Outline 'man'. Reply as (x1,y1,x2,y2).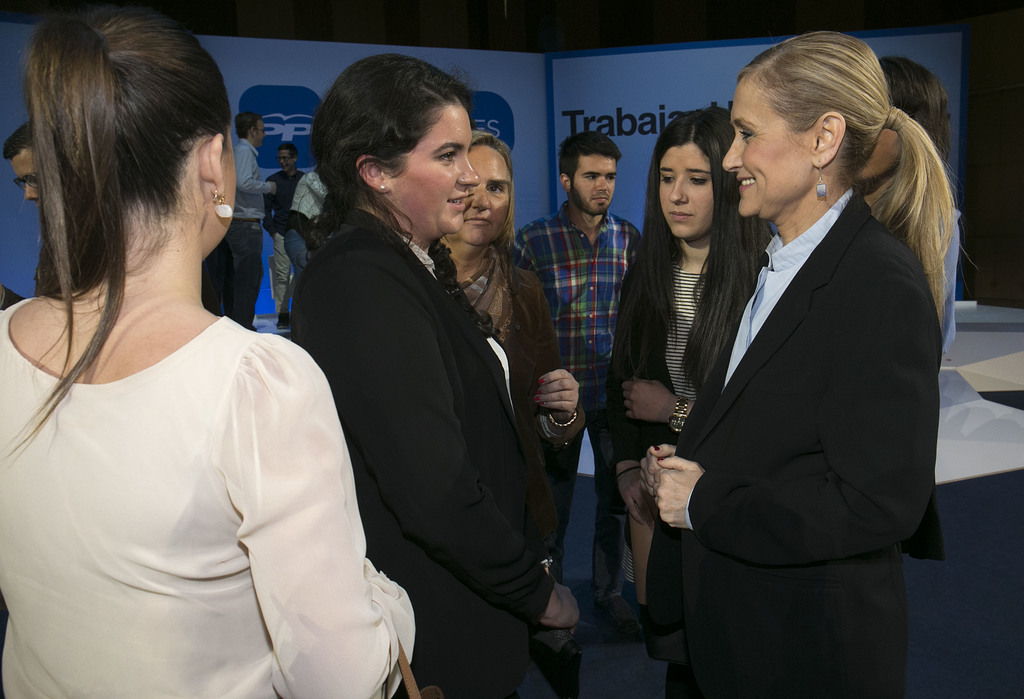
(259,136,310,333).
